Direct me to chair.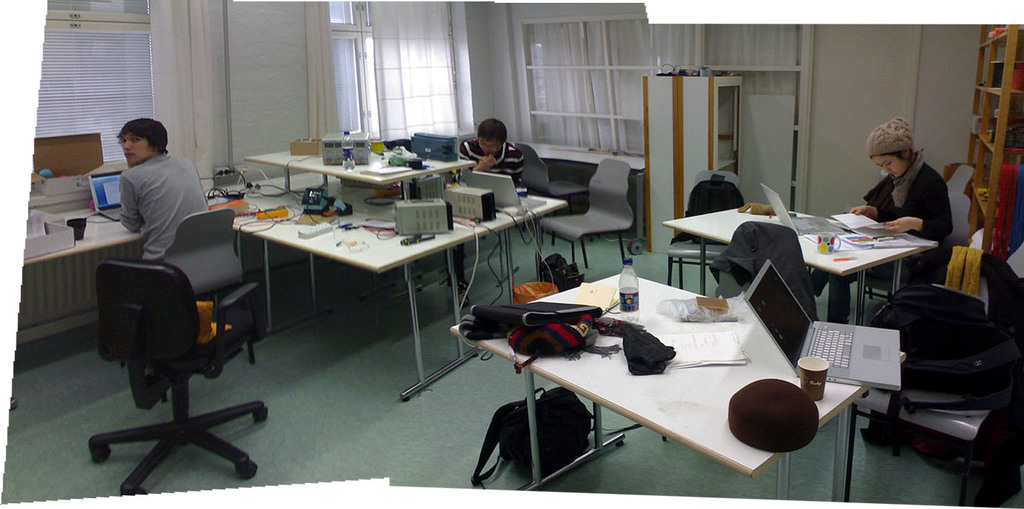
Direction: <box>659,222,807,447</box>.
